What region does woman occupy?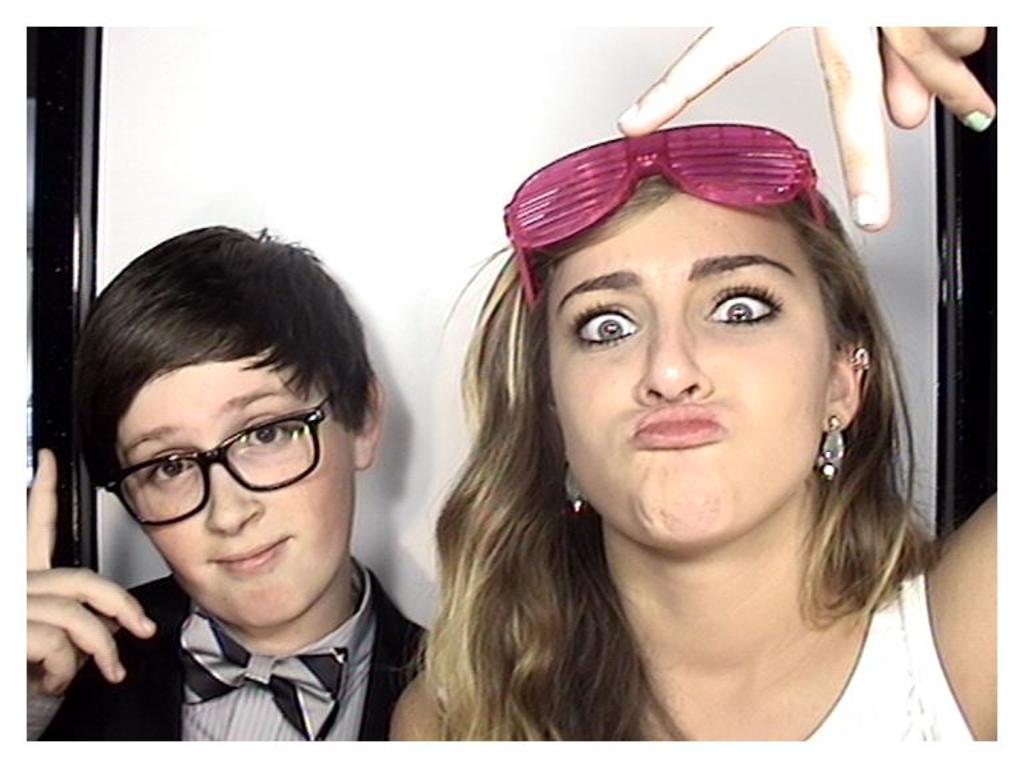
(x1=348, y1=69, x2=1023, y2=764).
